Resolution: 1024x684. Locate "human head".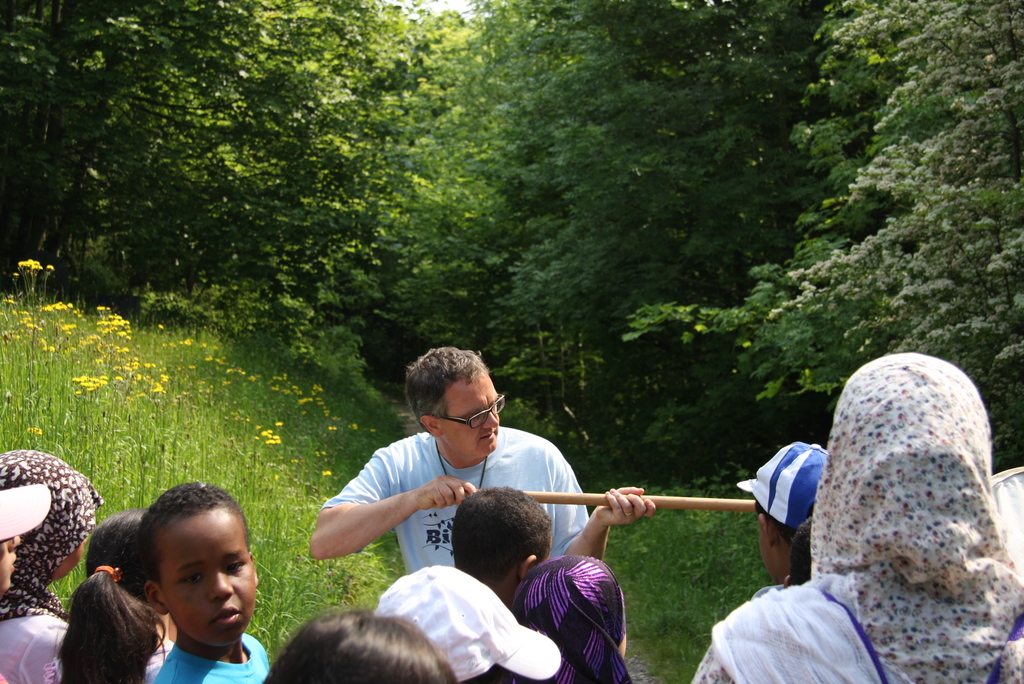
{"left": 452, "top": 484, "right": 555, "bottom": 605}.
